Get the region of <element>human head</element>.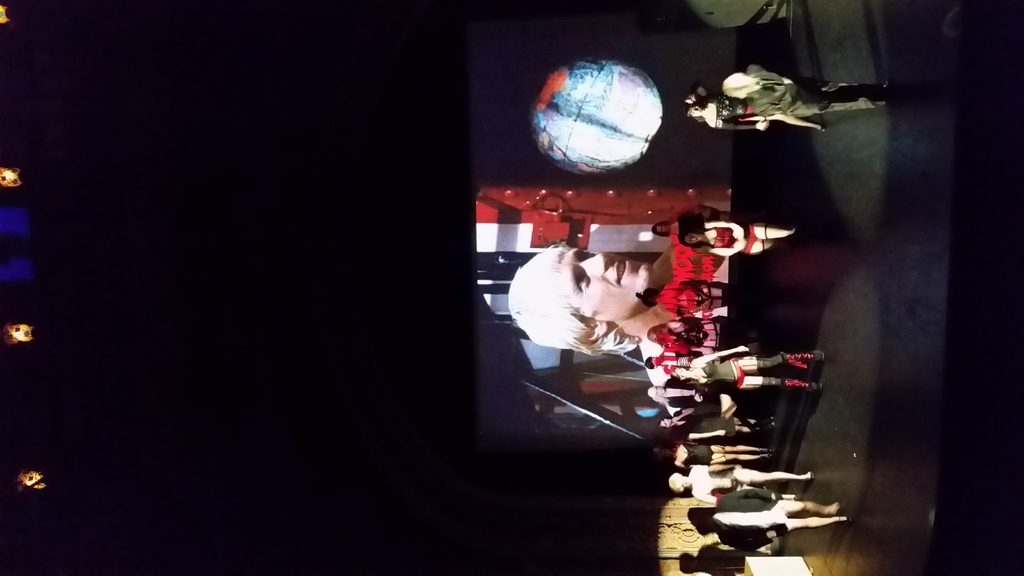
locate(659, 418, 675, 431).
